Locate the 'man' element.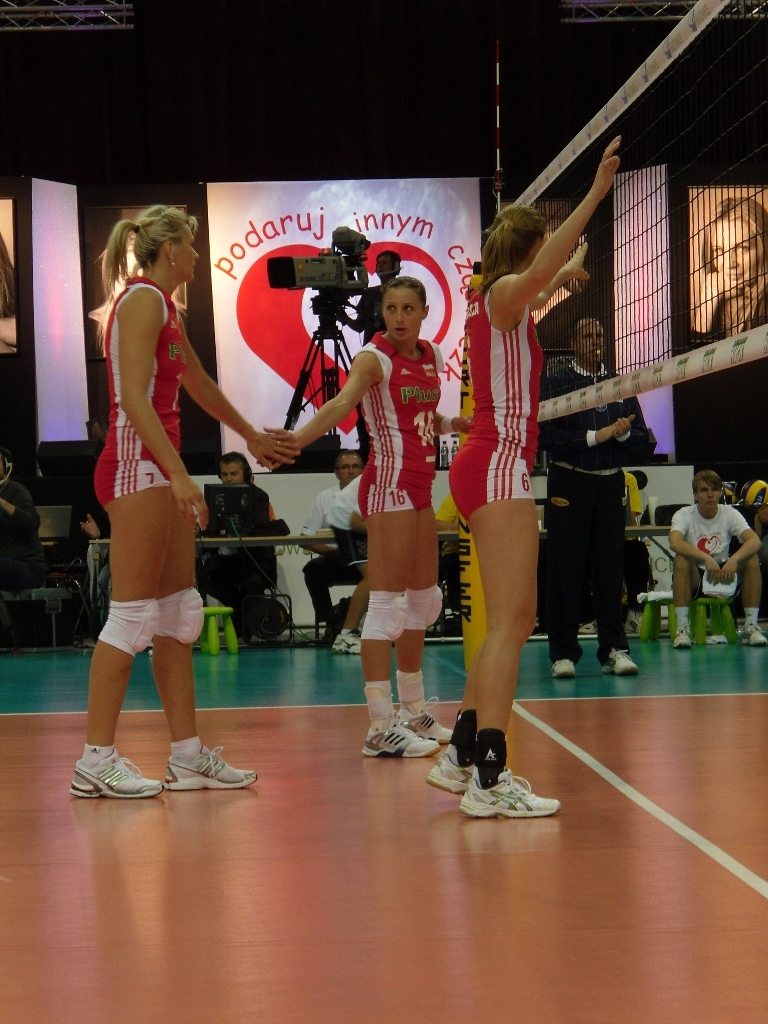
Element bbox: box(531, 305, 656, 674).
